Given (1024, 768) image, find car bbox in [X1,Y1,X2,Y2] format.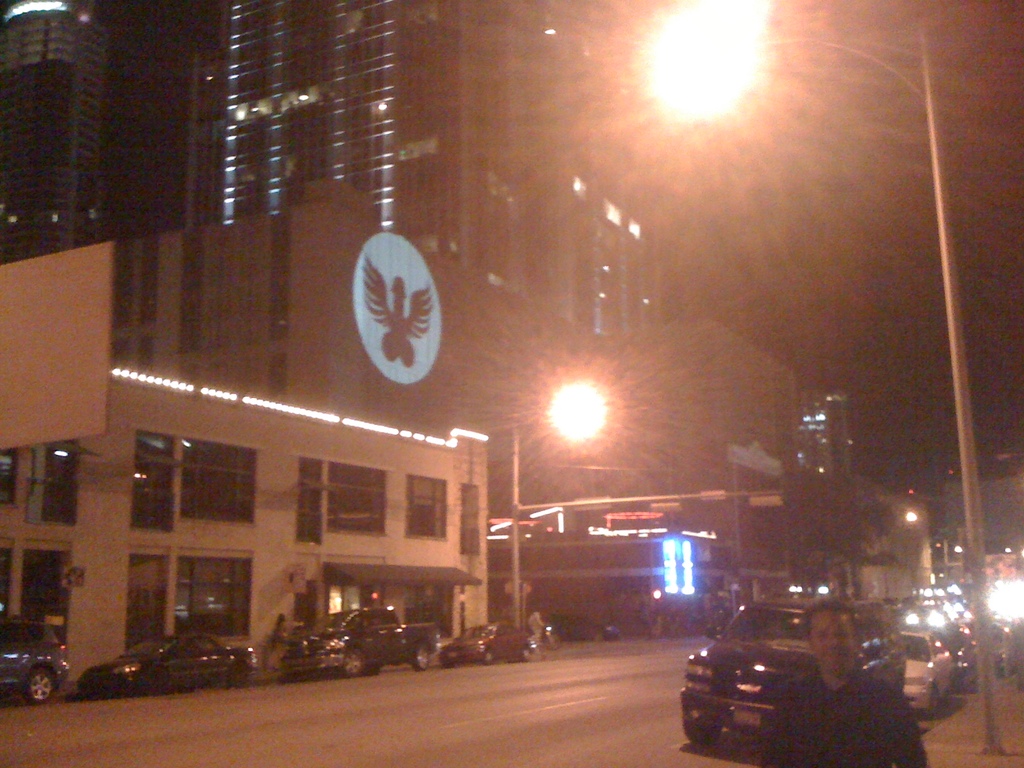
[0,610,70,707].
